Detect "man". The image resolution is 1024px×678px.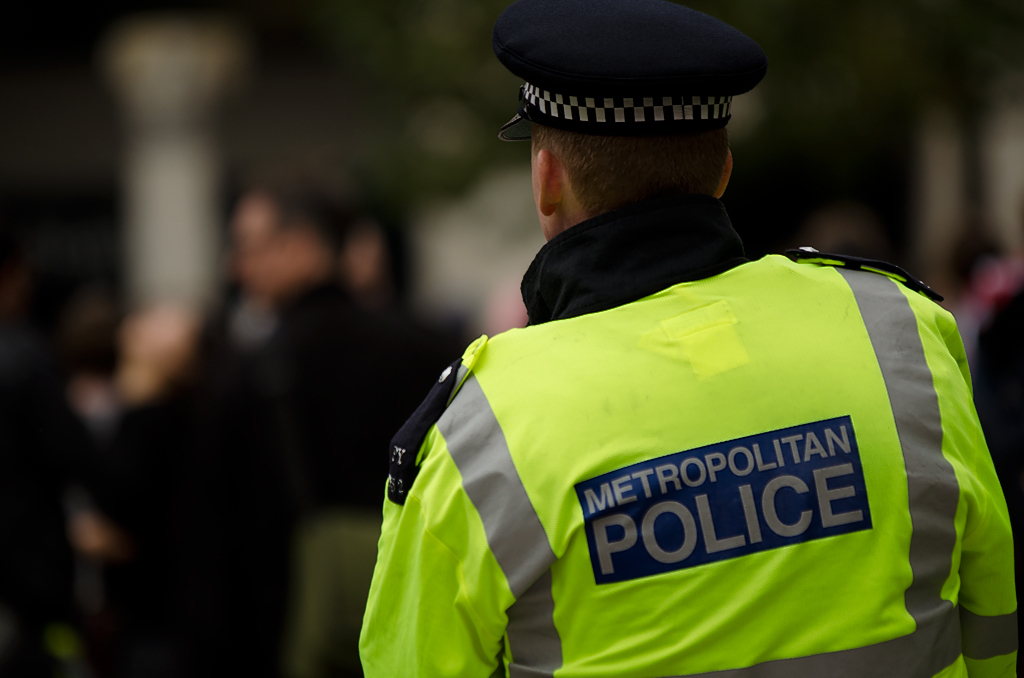
box=[309, 34, 990, 649].
